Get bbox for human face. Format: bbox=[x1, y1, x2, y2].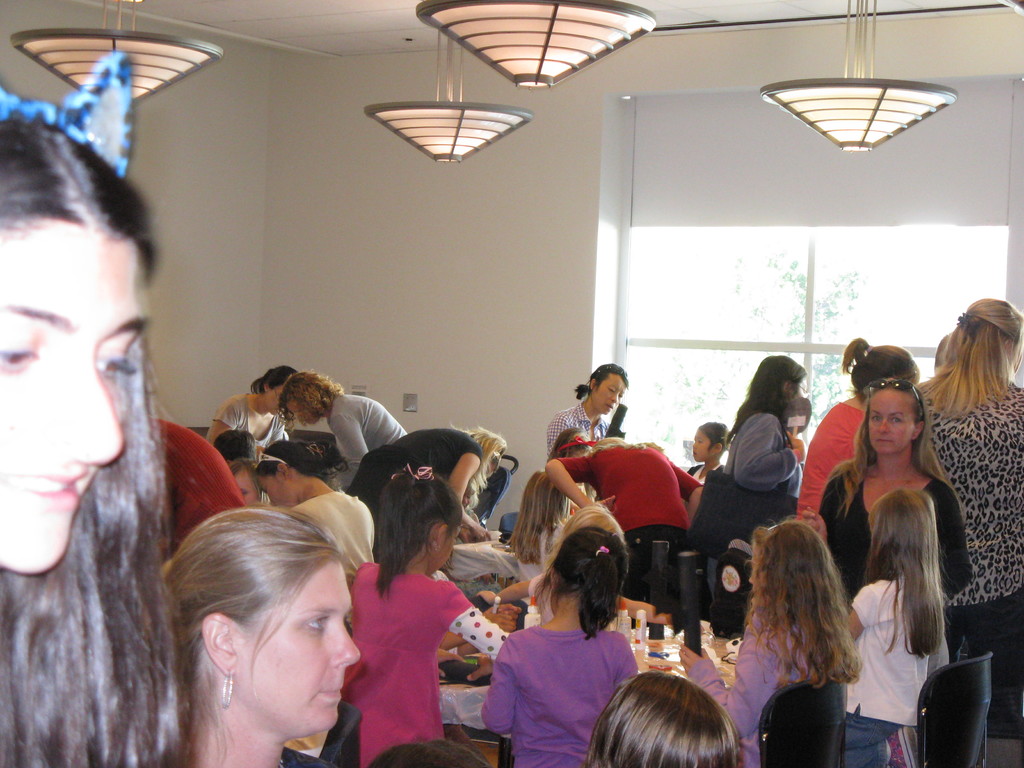
bbox=[868, 388, 918, 458].
